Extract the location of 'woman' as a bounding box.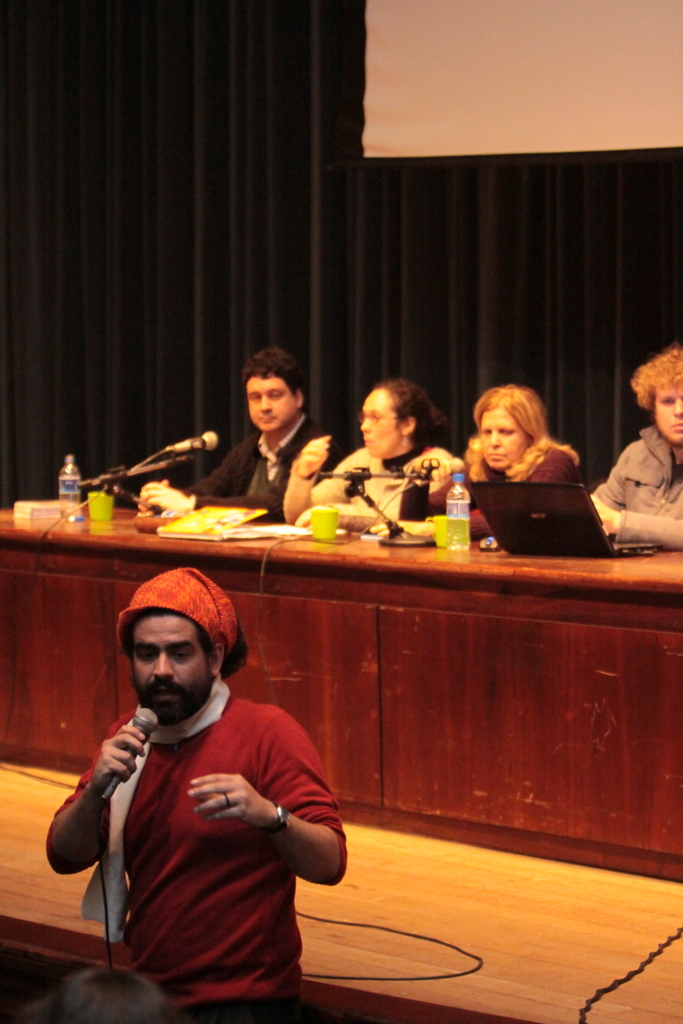
444/372/618/541.
